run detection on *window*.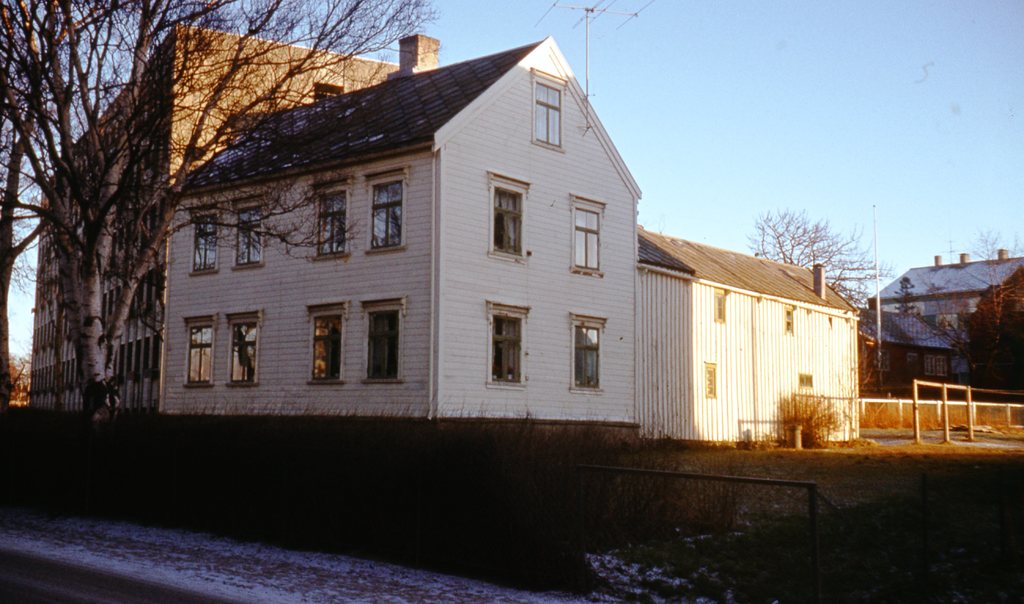
Result: left=314, top=81, right=349, bottom=102.
